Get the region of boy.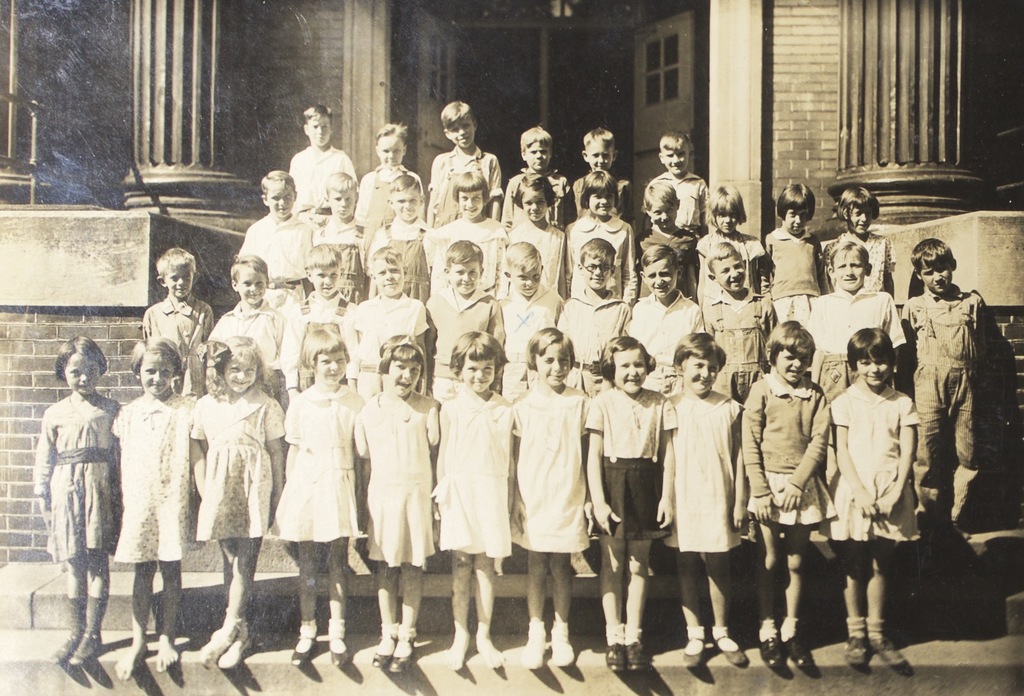
Rect(557, 239, 632, 398).
